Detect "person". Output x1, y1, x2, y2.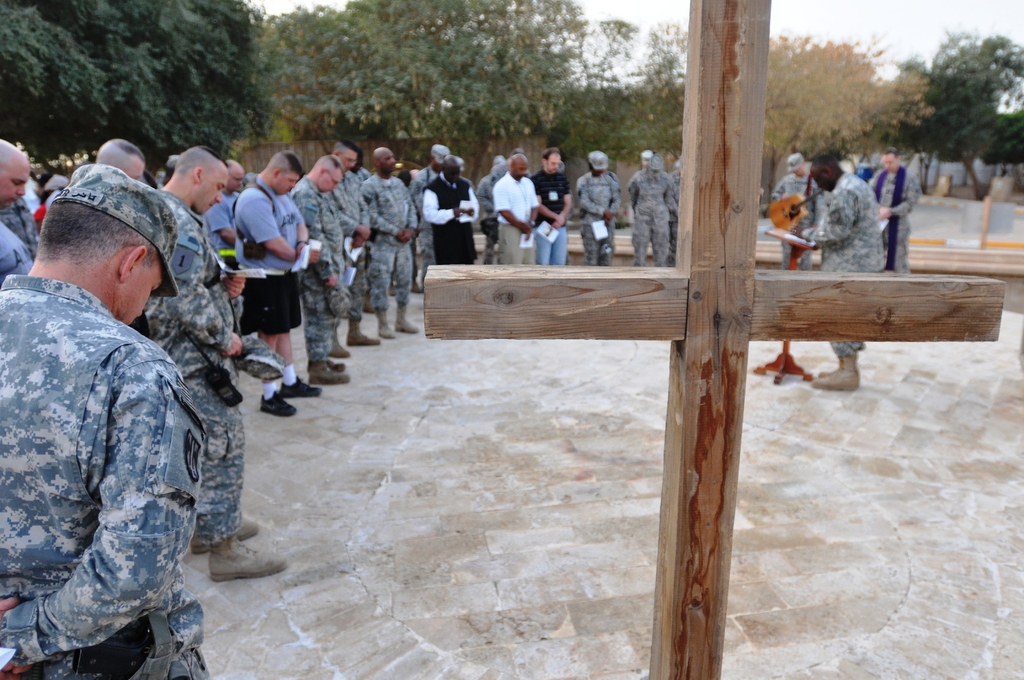
865, 146, 927, 269.
